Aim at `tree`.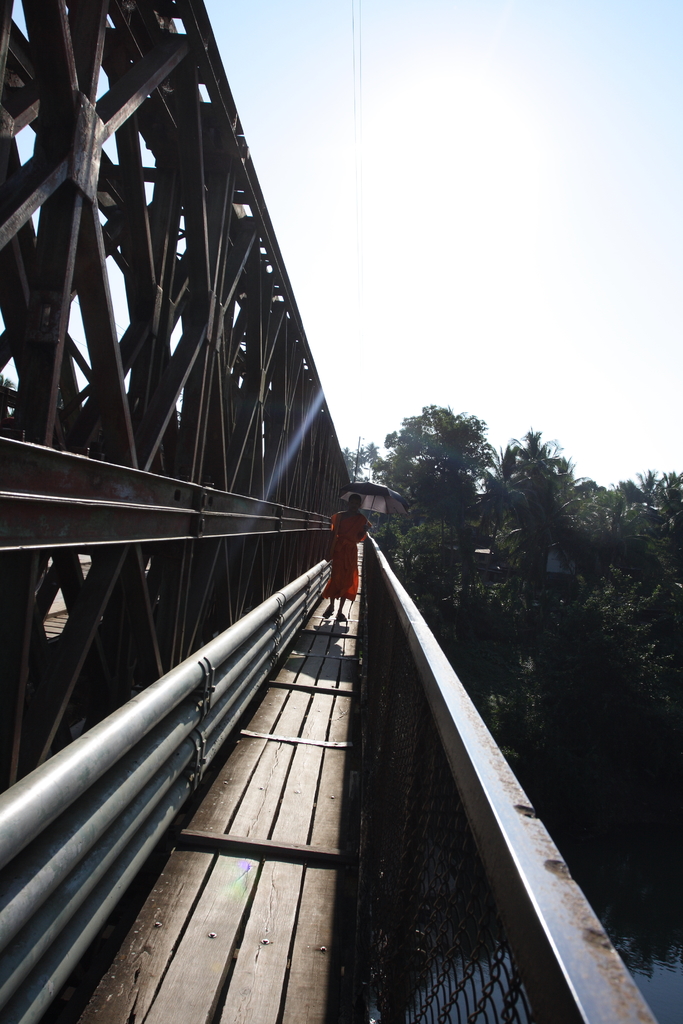
Aimed at x1=525 y1=564 x2=682 y2=847.
